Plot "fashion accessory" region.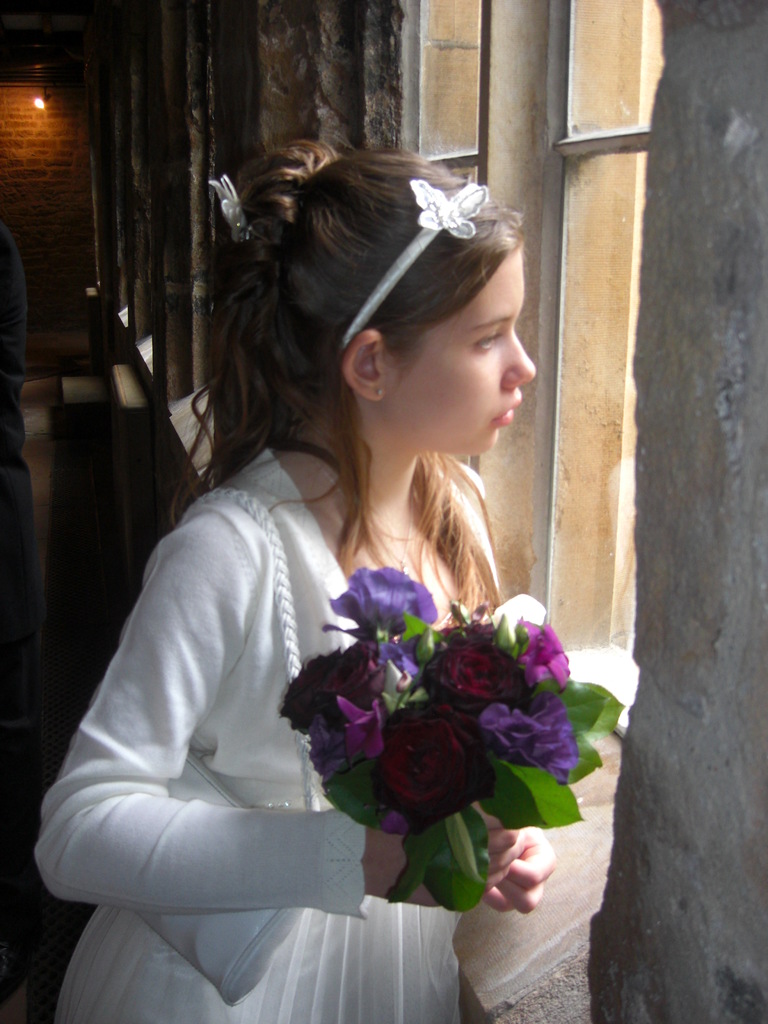
Plotted at [343, 178, 488, 350].
